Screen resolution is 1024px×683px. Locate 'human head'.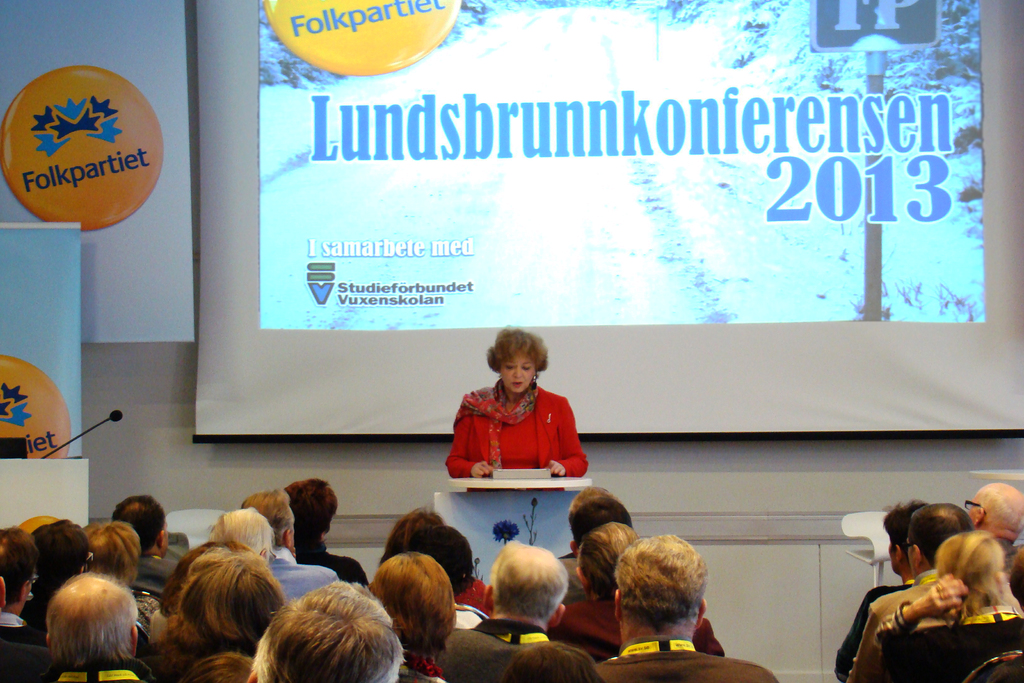
region(881, 500, 929, 575).
